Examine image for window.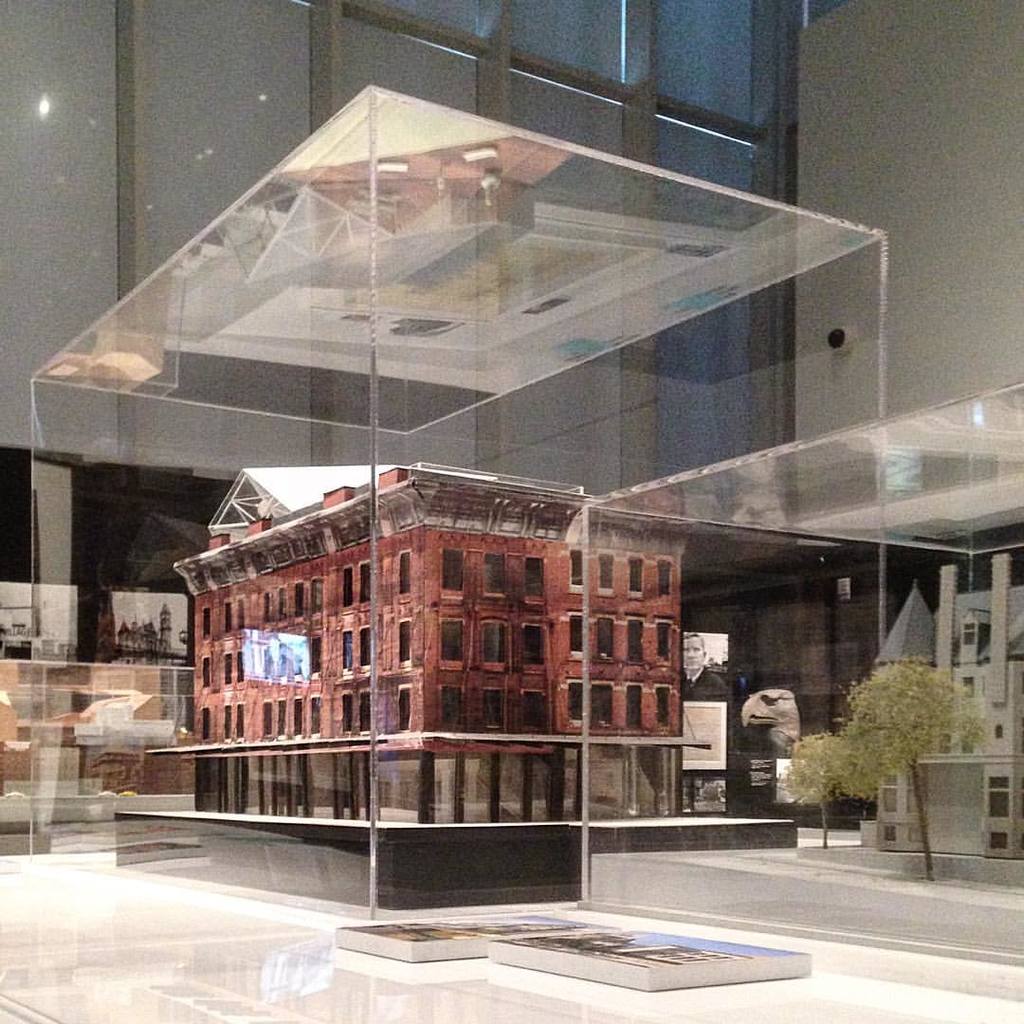
Examination result: bbox=[290, 639, 302, 678].
